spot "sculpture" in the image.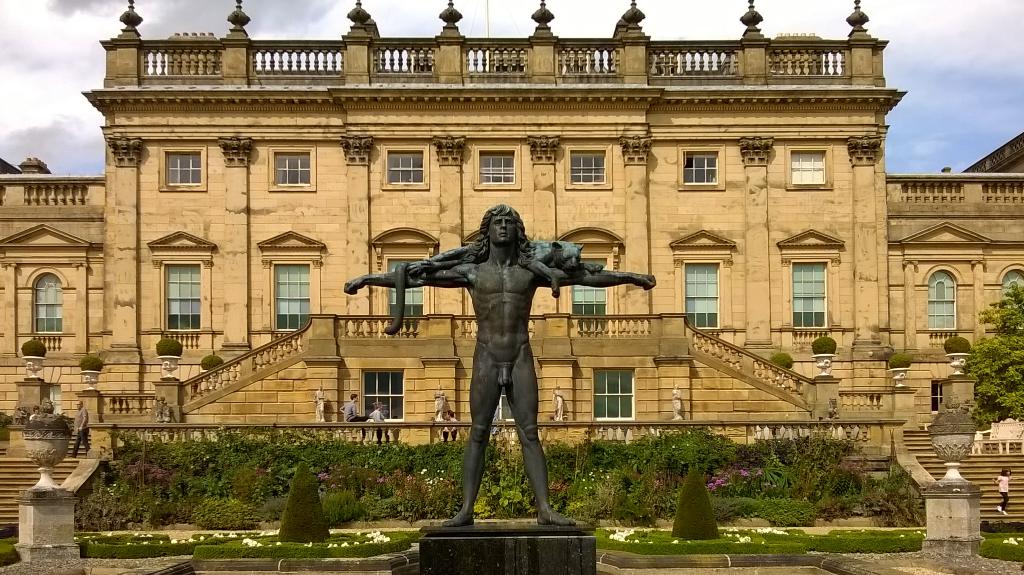
"sculpture" found at x1=434 y1=382 x2=443 y2=420.
